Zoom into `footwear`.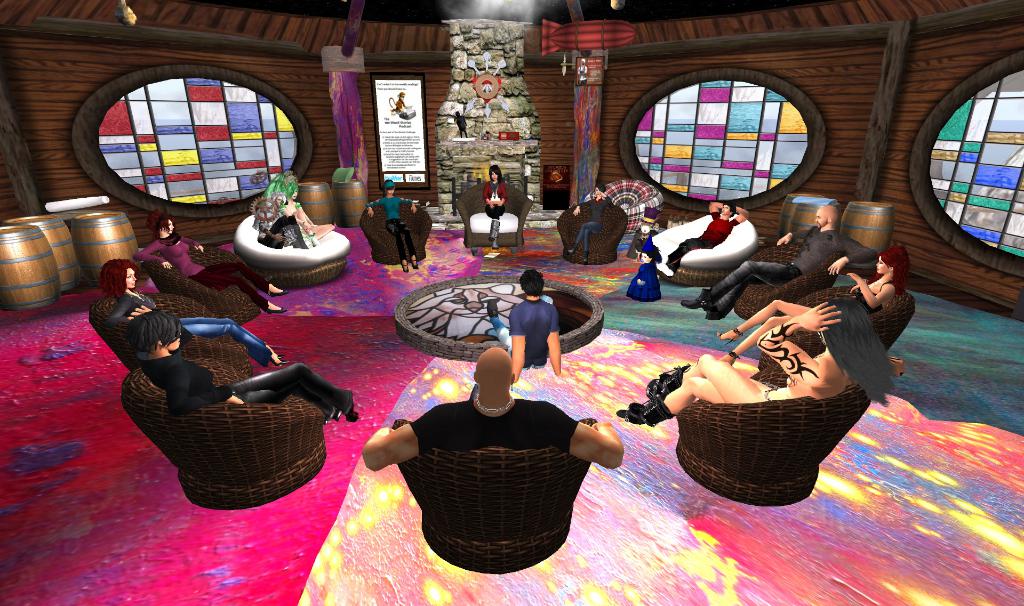
Zoom target: select_region(487, 295, 499, 317).
